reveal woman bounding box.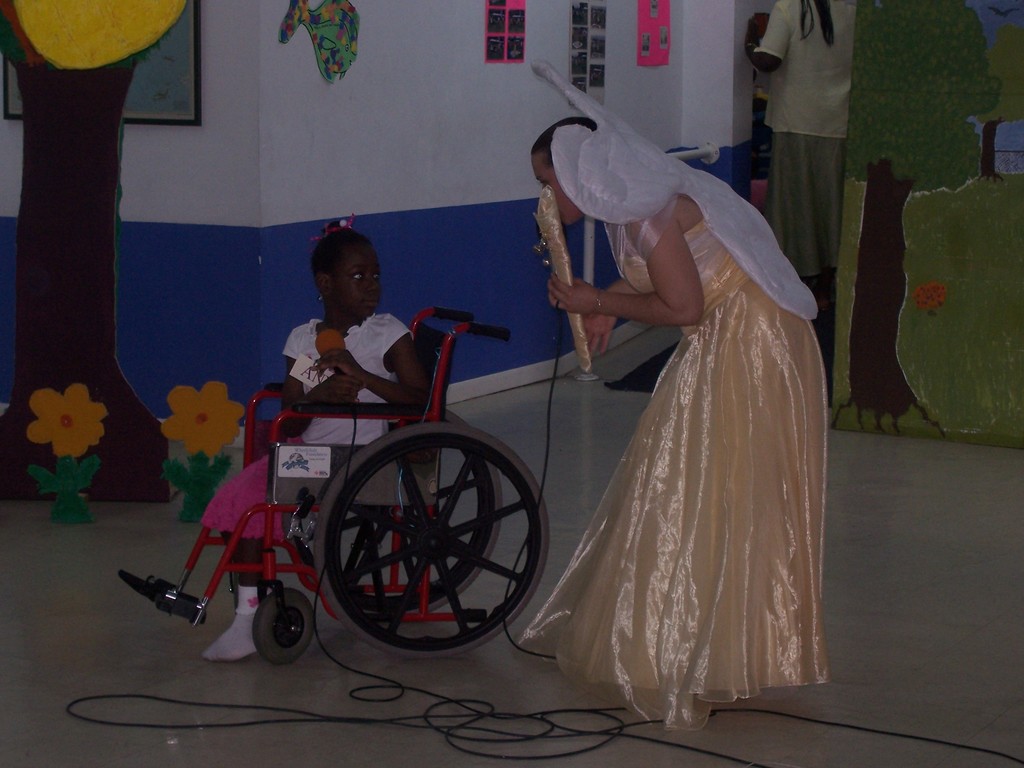
Revealed: [left=521, top=64, right=837, bottom=730].
